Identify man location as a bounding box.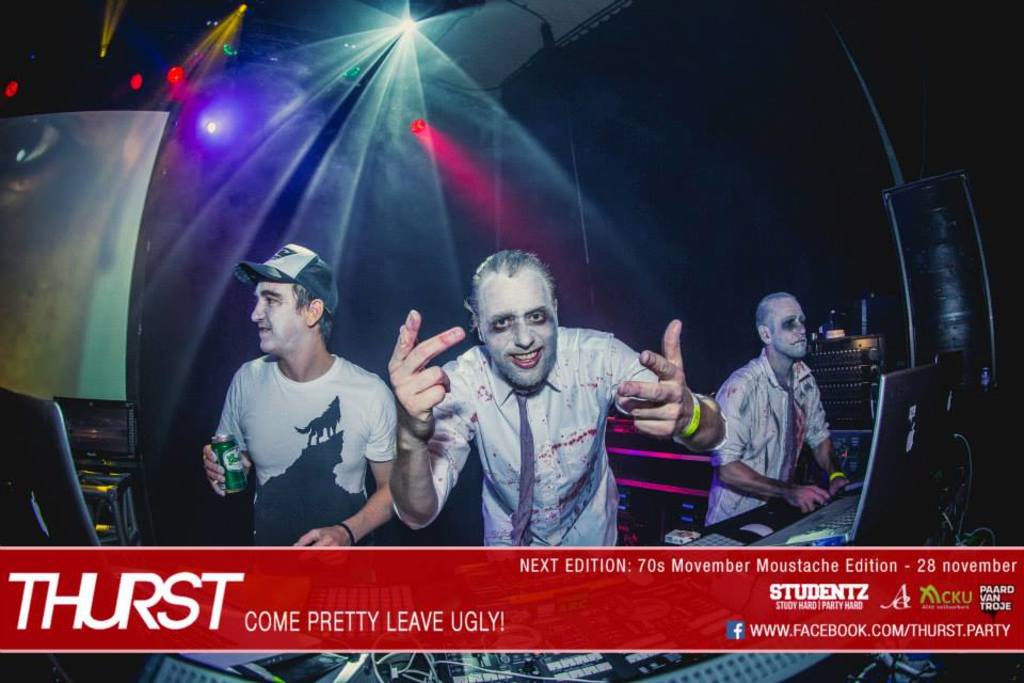
[x1=188, y1=251, x2=405, y2=555].
